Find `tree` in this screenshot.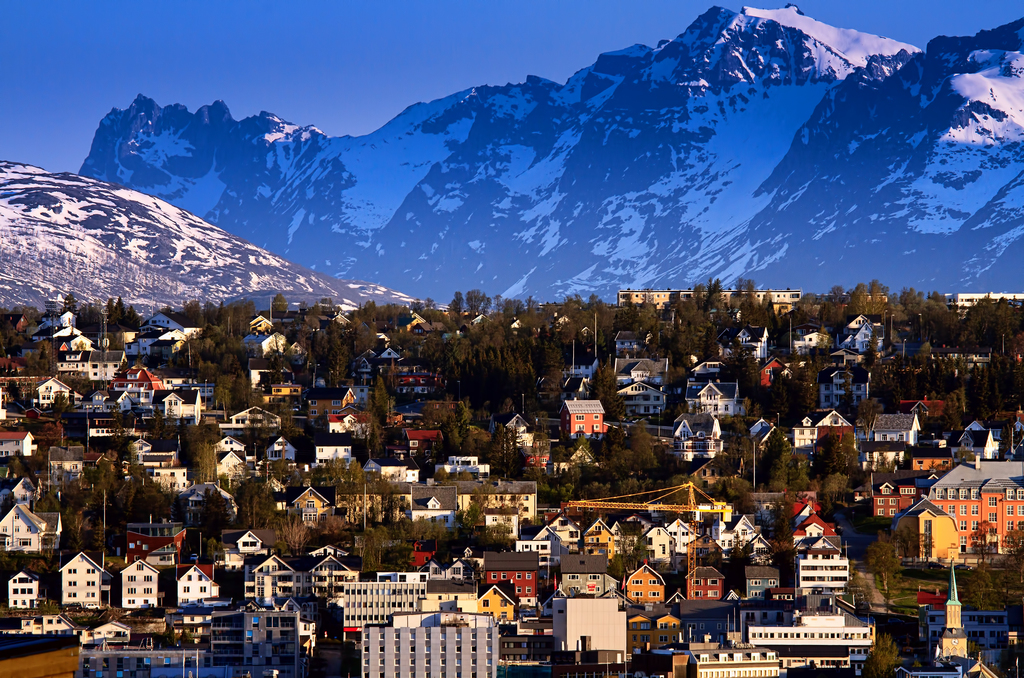
The bounding box for `tree` is crop(589, 289, 604, 308).
